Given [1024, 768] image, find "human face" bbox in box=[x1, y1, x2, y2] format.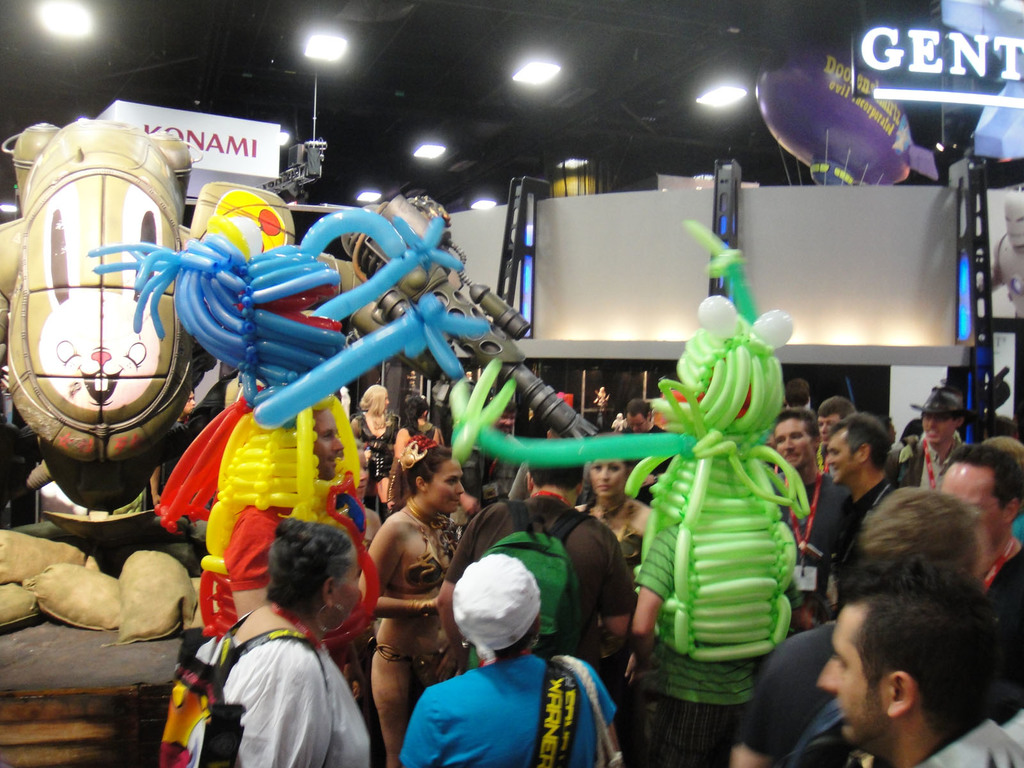
box=[182, 387, 197, 415].
